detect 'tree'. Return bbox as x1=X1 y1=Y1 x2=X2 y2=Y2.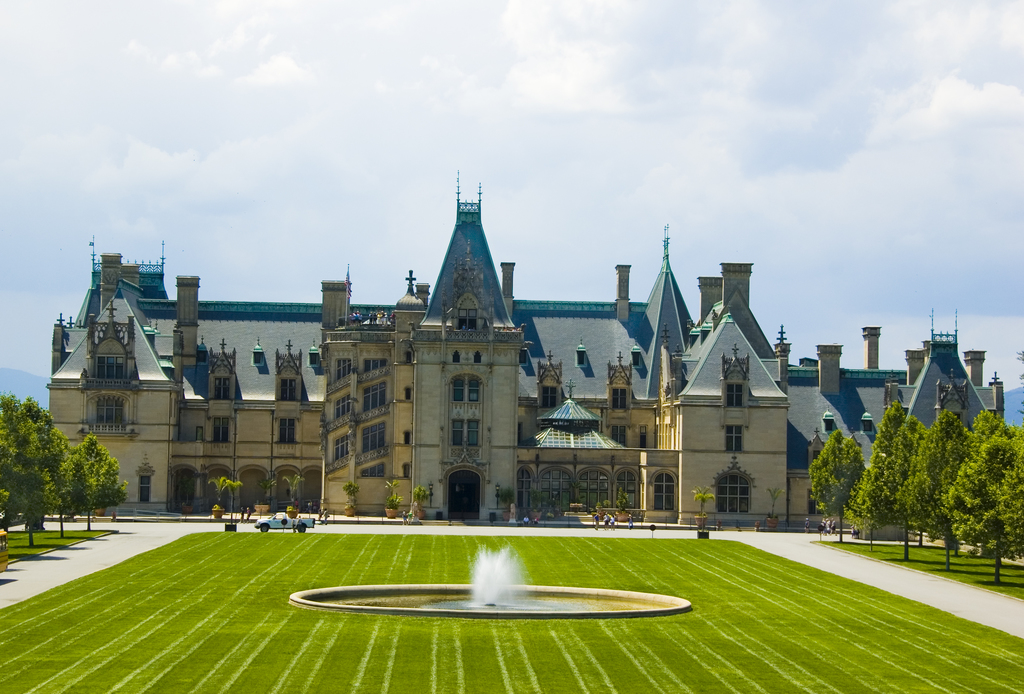
x1=0 y1=391 x2=51 y2=547.
